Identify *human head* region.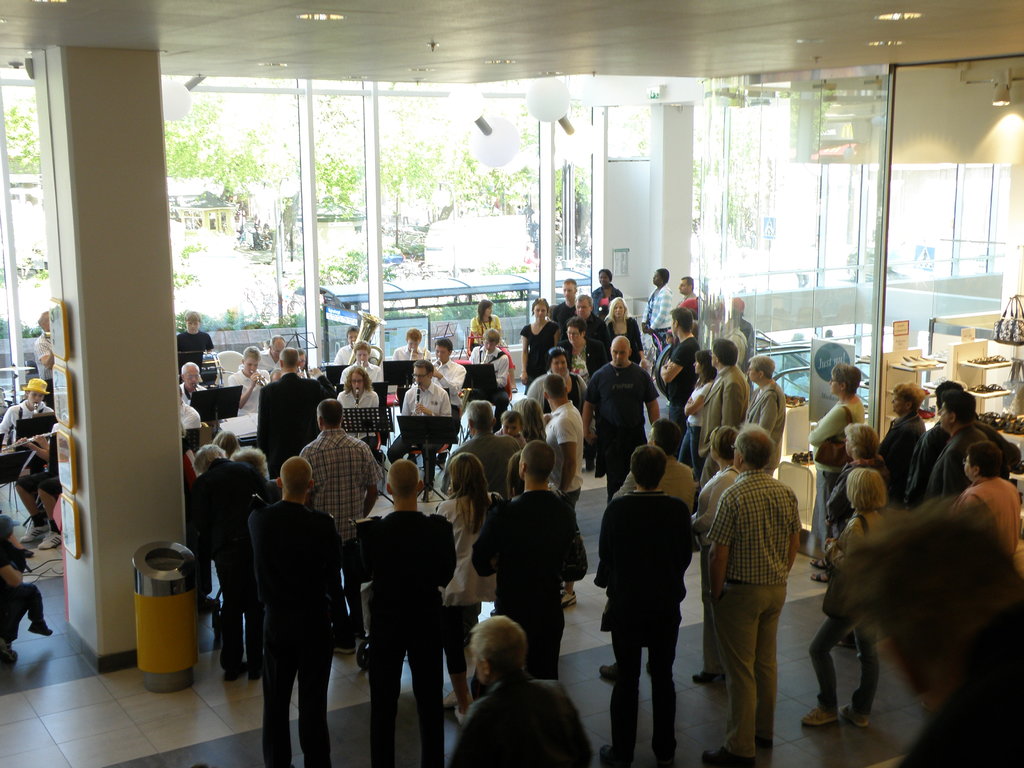
Region: rect(468, 616, 526, 687).
